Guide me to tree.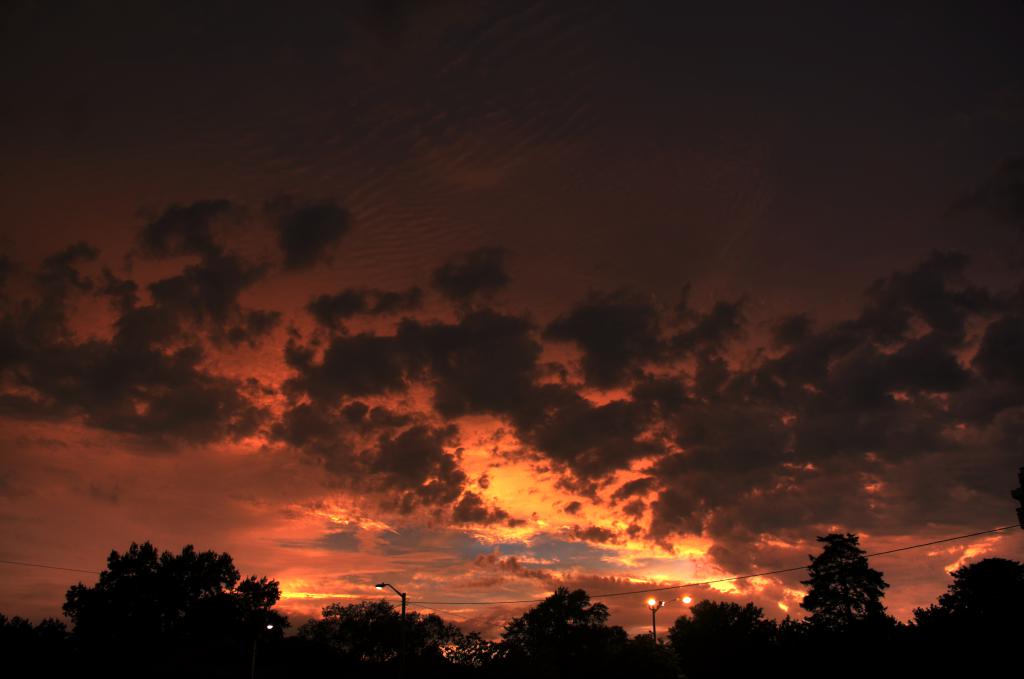
Guidance: bbox(1012, 468, 1023, 534).
